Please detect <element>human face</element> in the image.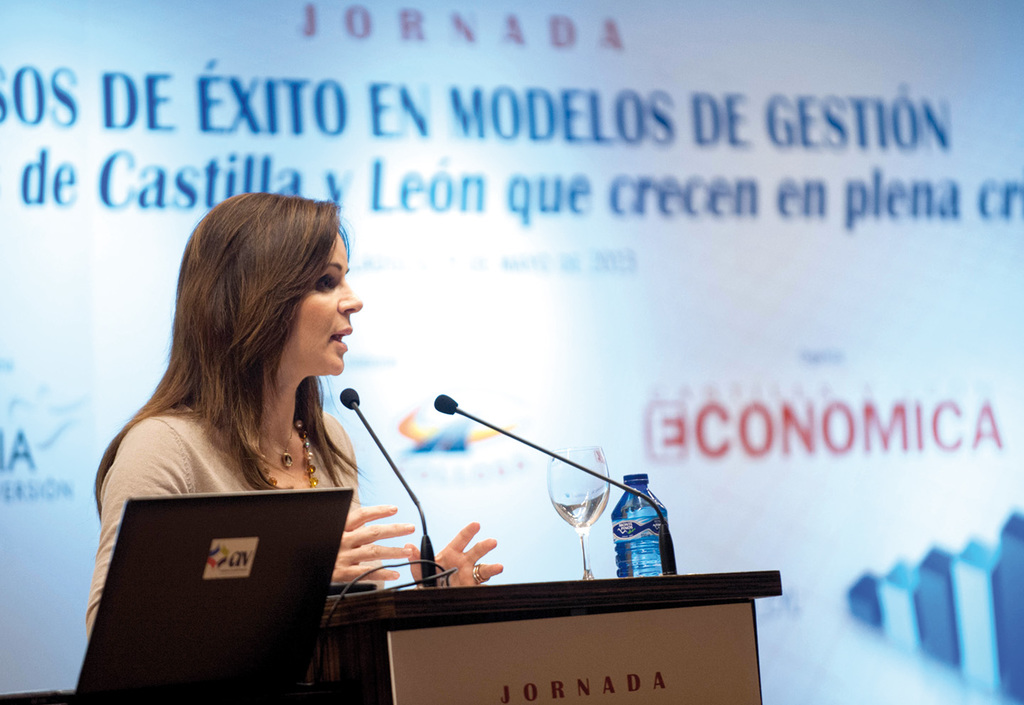
box=[284, 230, 367, 377].
